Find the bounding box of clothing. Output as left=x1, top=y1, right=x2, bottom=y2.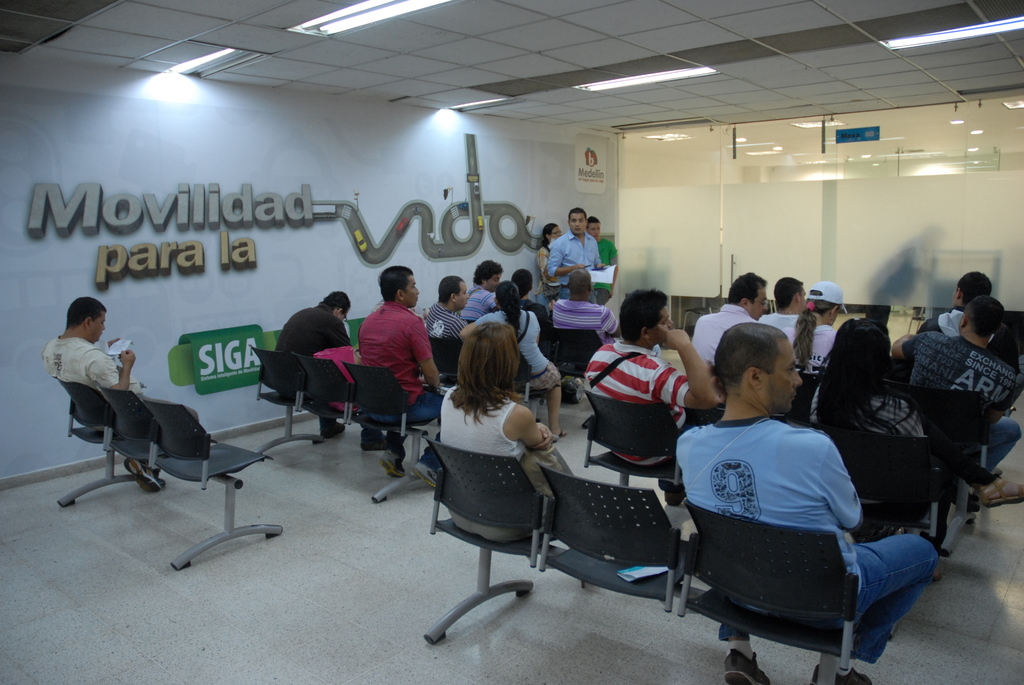
left=899, top=330, right=1023, bottom=473.
